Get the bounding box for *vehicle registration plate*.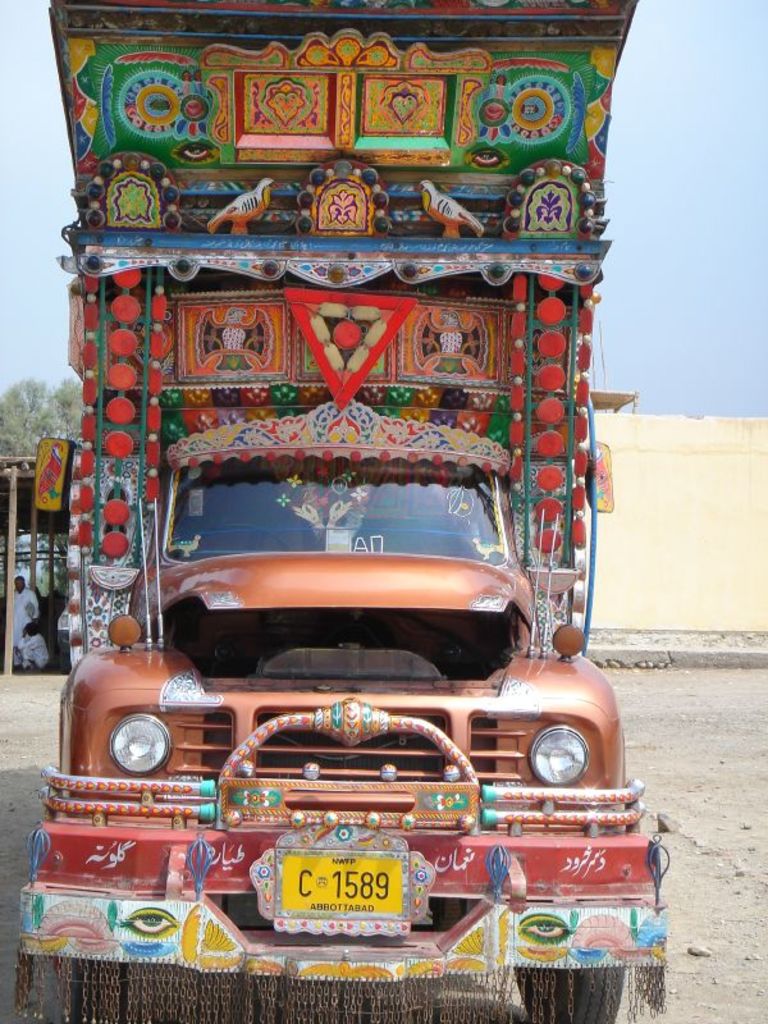
Rect(256, 835, 413, 943).
